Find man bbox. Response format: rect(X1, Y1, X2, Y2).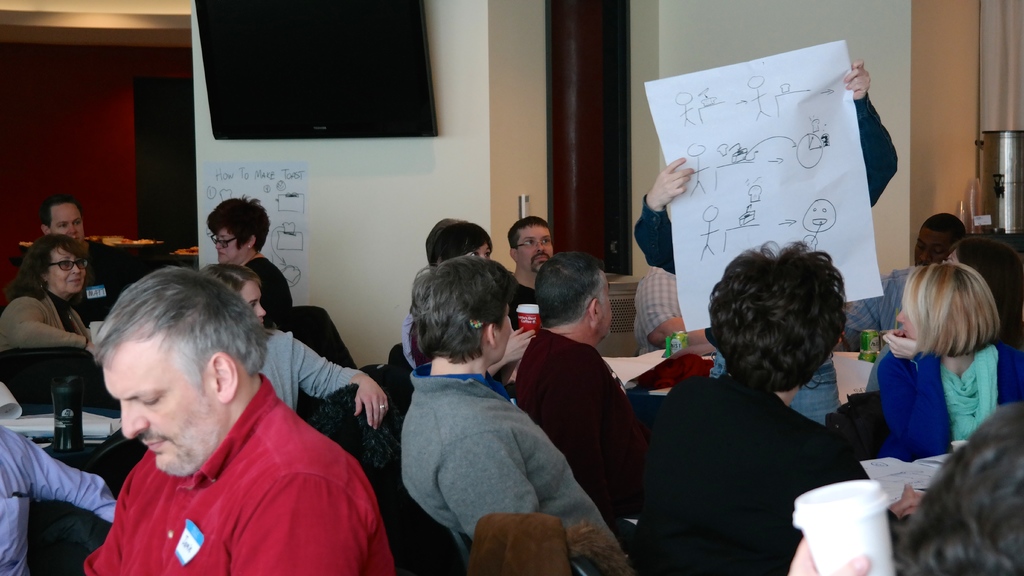
rect(845, 214, 967, 348).
